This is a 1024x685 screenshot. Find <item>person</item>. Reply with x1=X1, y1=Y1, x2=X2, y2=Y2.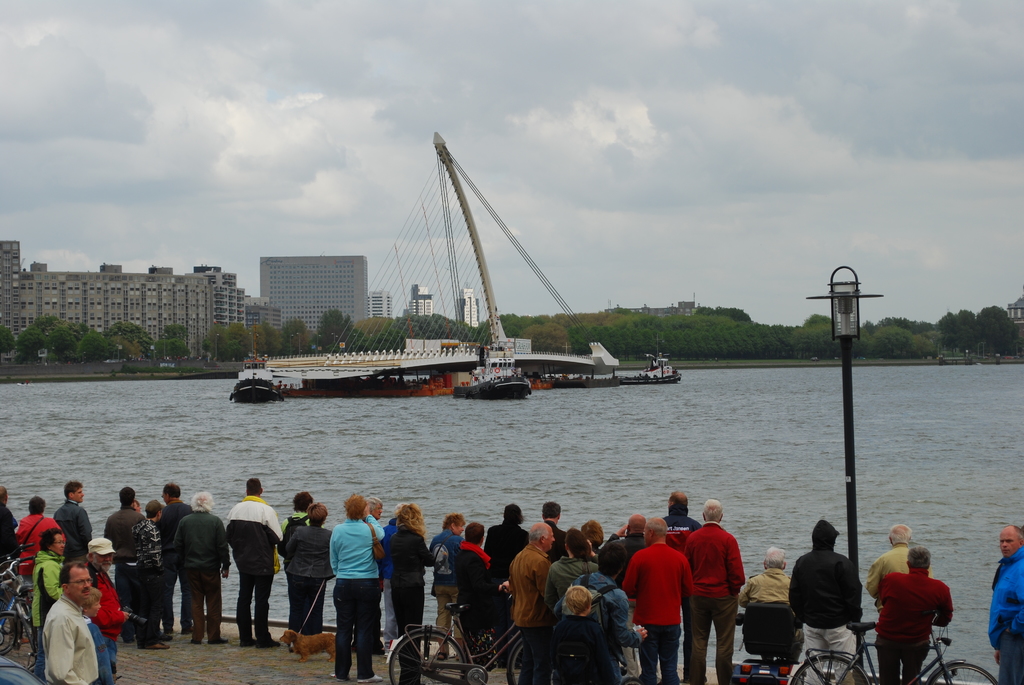
x1=874, y1=547, x2=952, y2=684.
